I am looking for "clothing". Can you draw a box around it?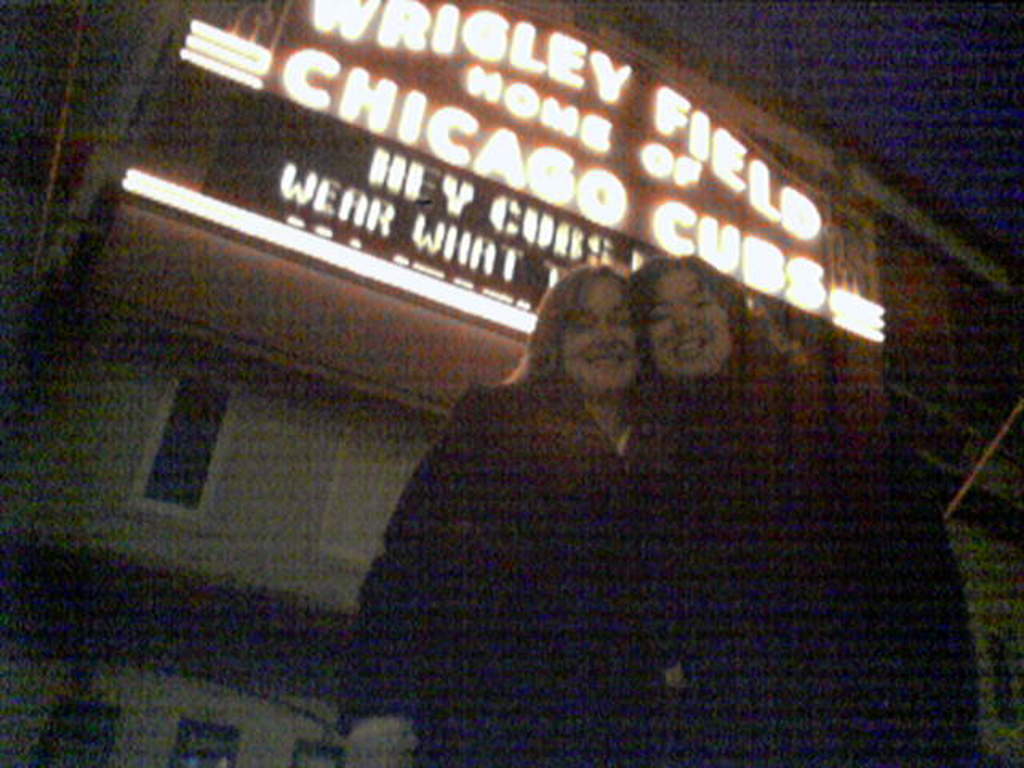
Sure, the bounding box is Rect(658, 357, 981, 766).
